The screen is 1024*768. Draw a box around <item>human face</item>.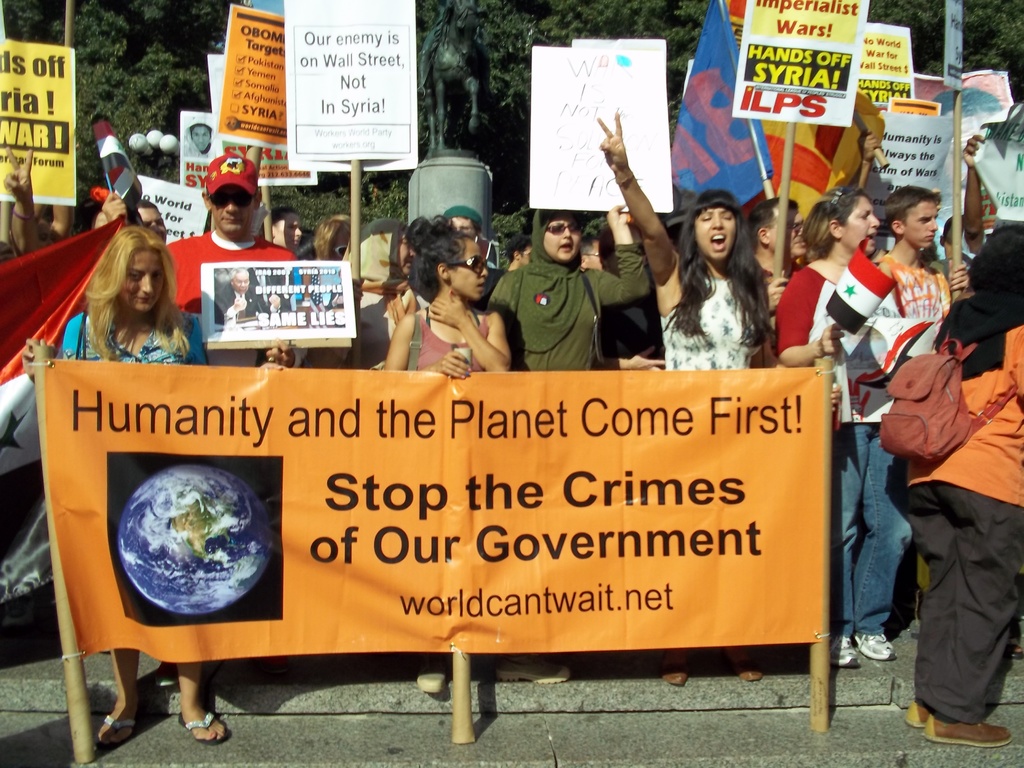
[141,208,168,237].
